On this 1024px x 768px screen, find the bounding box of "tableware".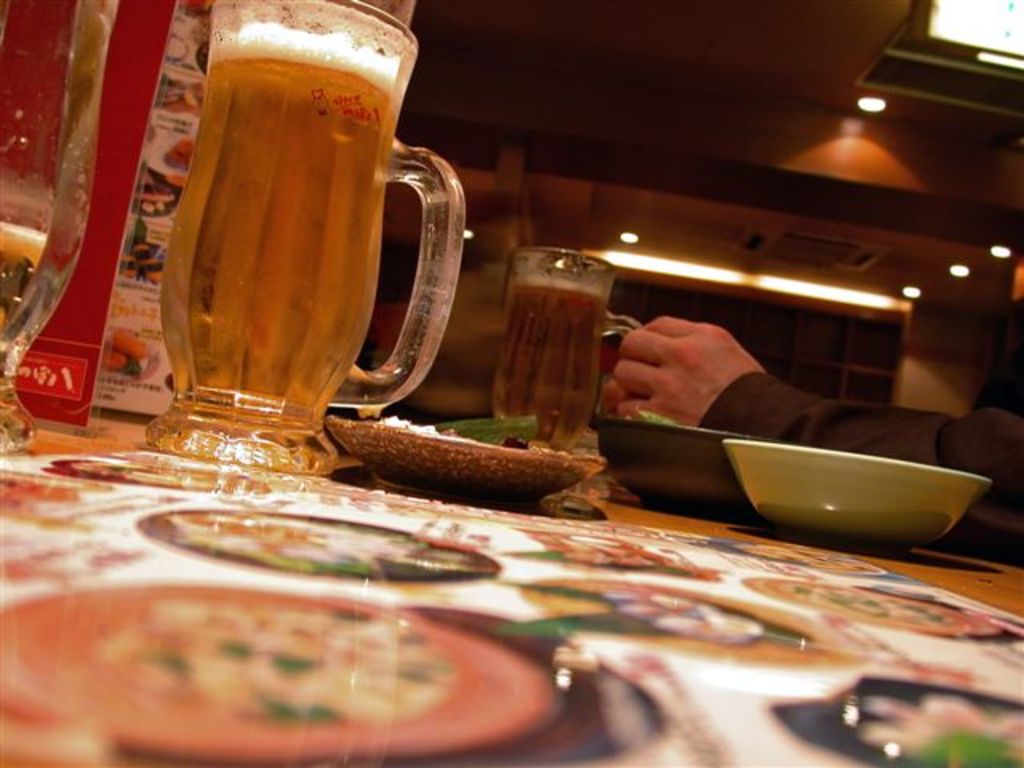
Bounding box: (x1=717, y1=438, x2=992, y2=536).
